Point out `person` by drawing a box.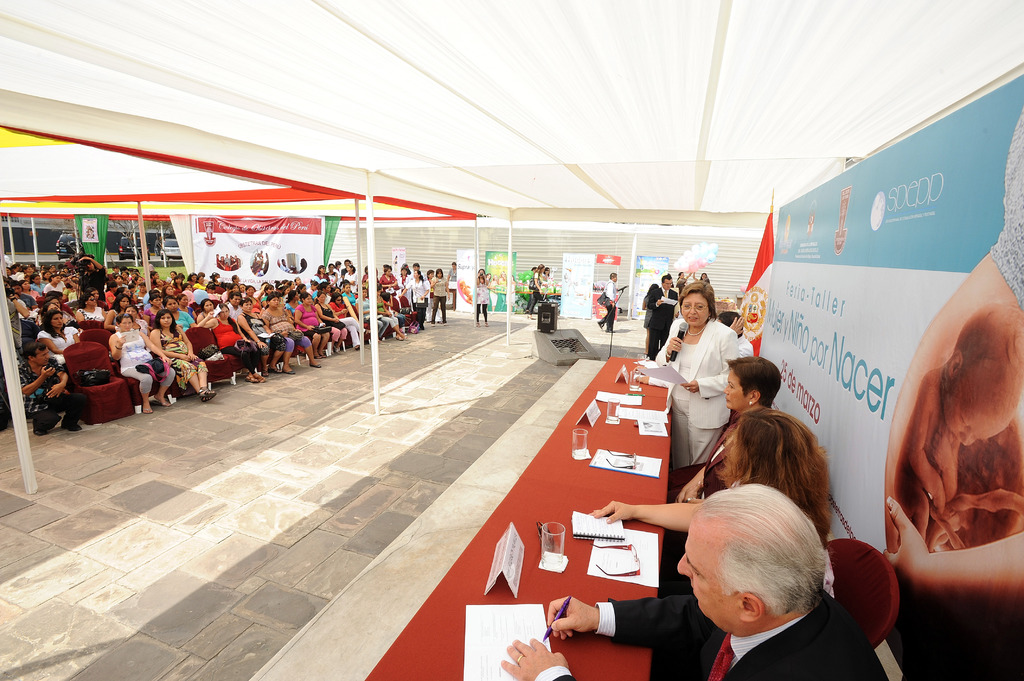
bbox=[652, 278, 740, 477].
